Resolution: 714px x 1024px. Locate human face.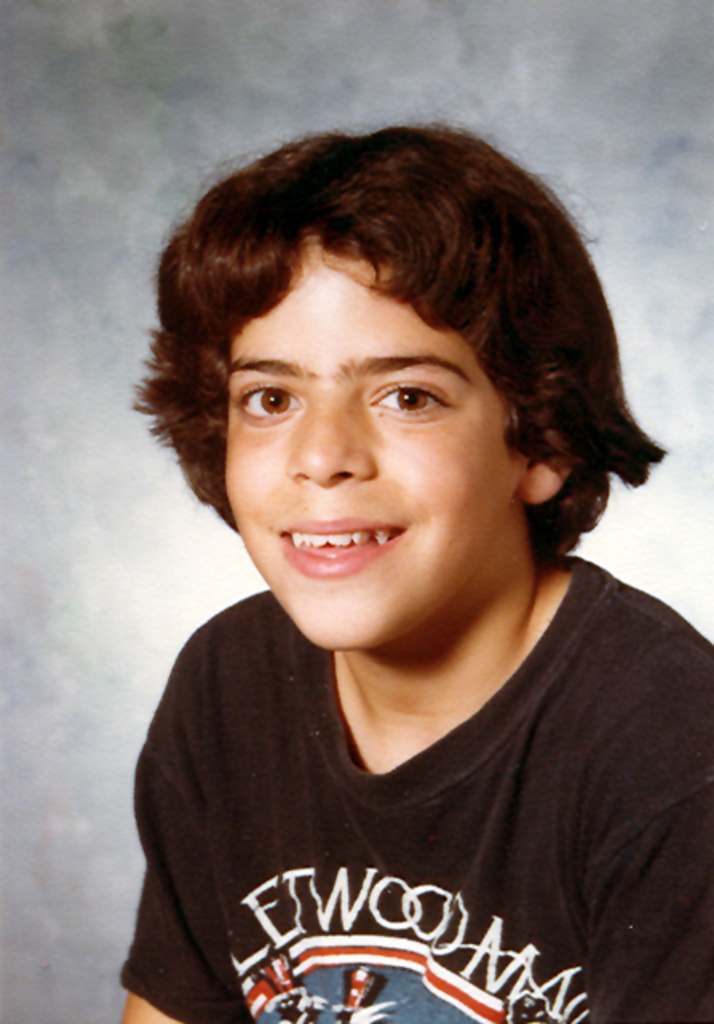
pyautogui.locateOnScreen(217, 241, 529, 650).
